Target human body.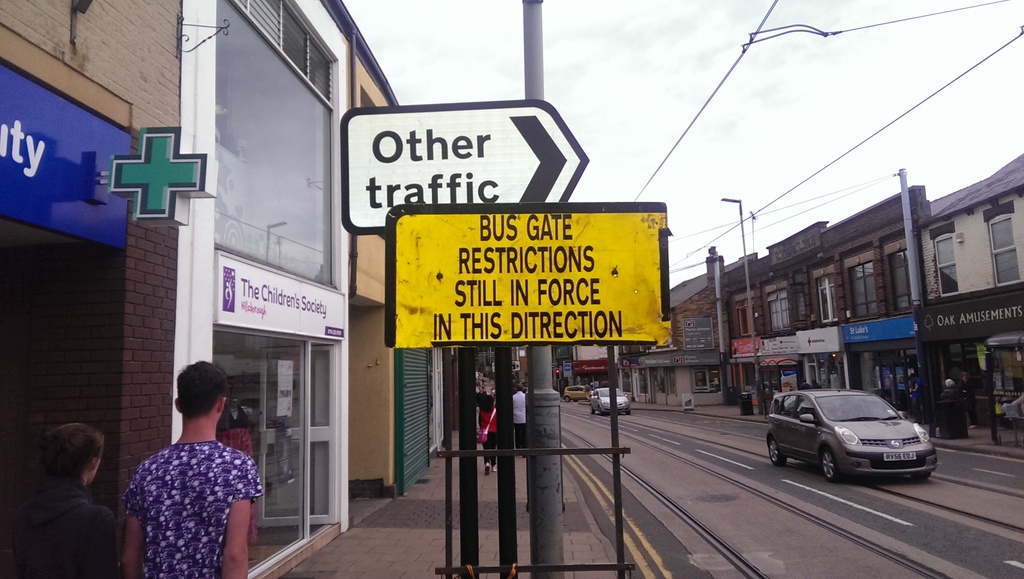
Target region: crop(511, 386, 525, 456).
